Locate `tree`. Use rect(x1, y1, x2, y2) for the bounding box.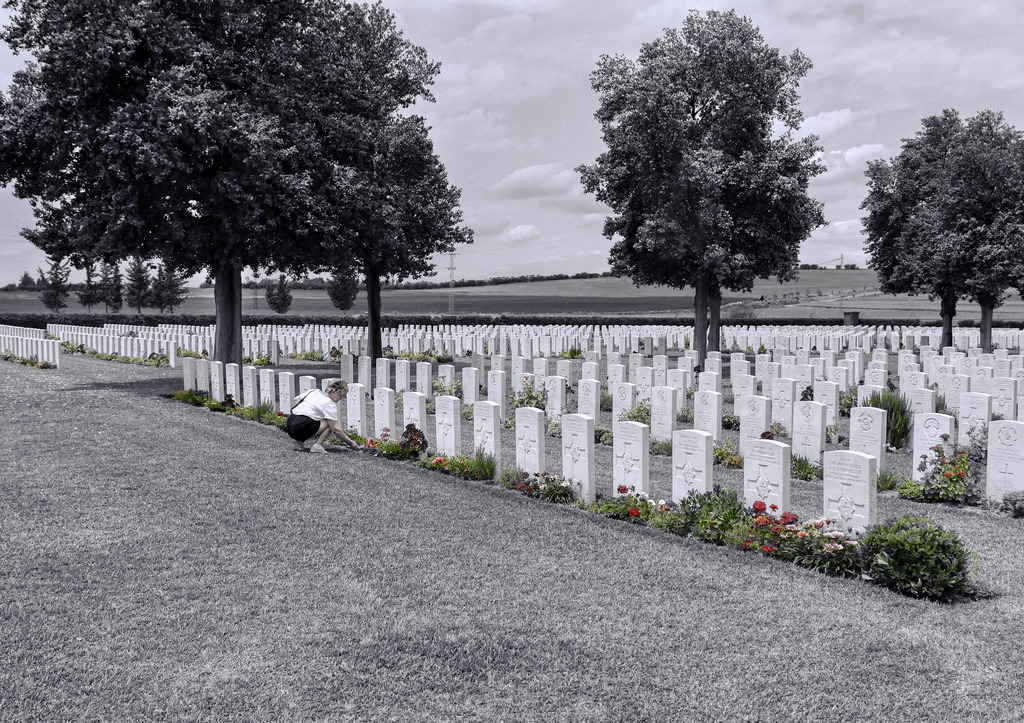
rect(329, 265, 360, 314).
